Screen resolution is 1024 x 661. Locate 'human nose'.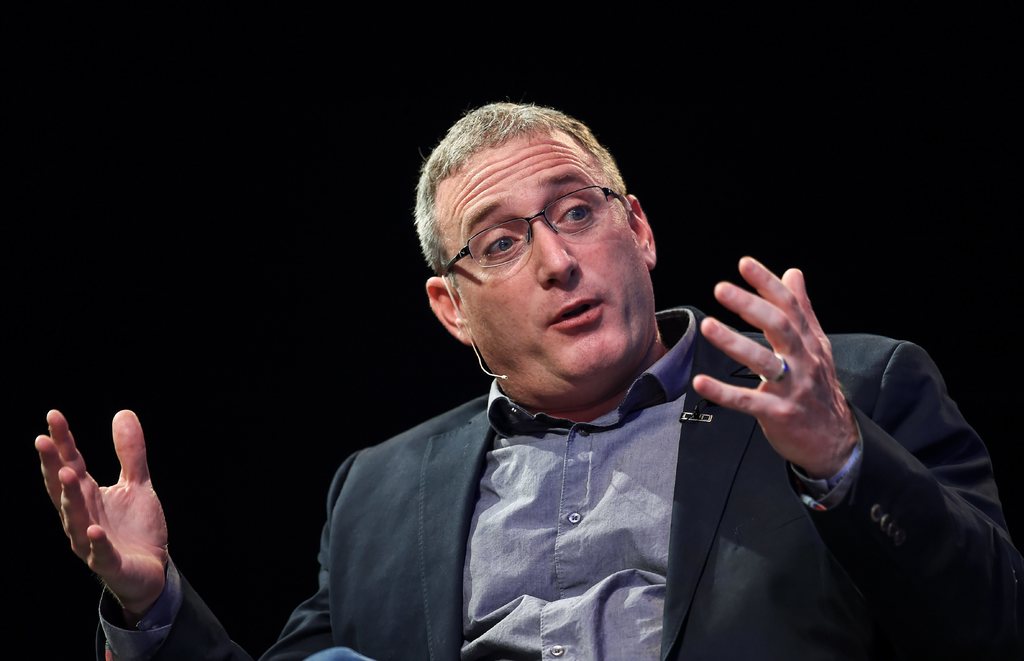
locate(534, 219, 578, 288).
